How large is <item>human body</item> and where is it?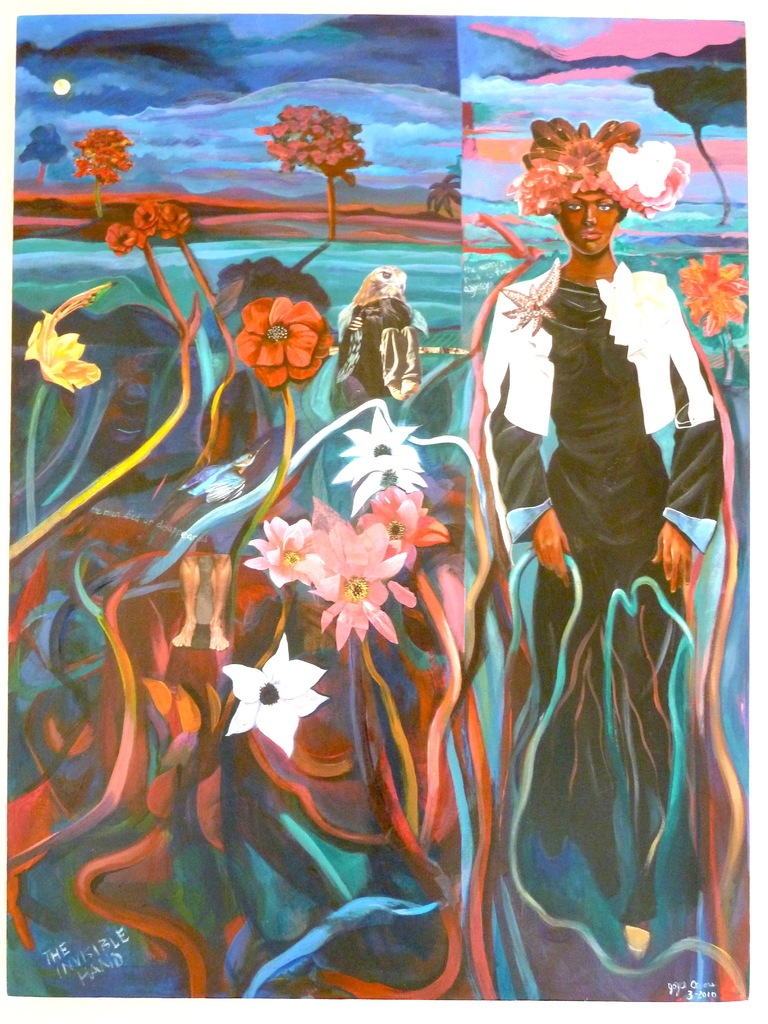
Bounding box: rect(491, 155, 728, 980).
